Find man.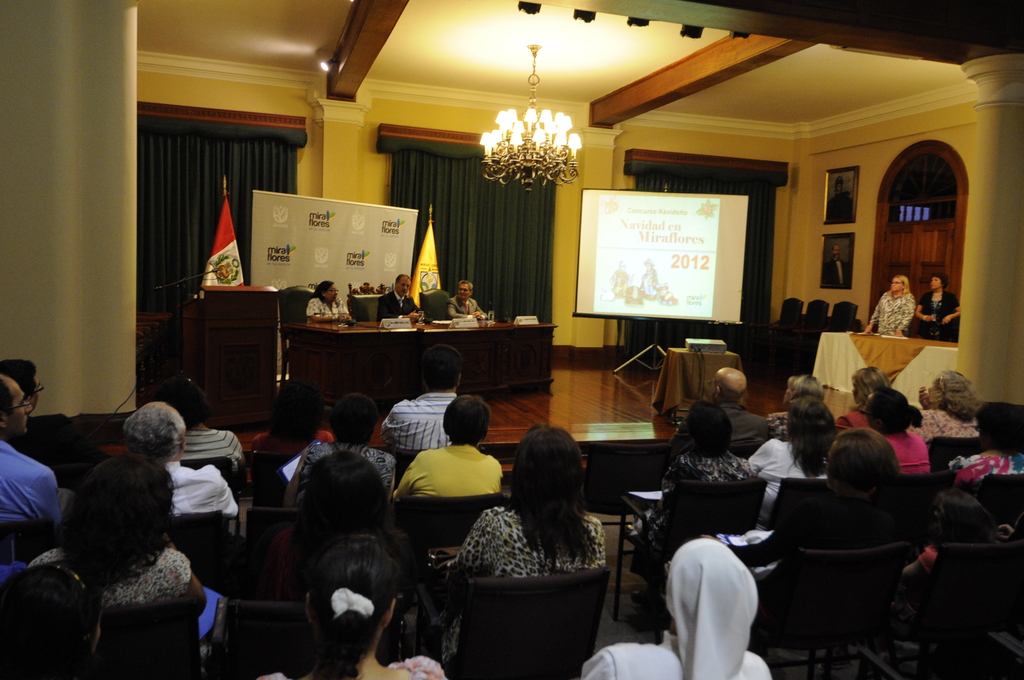
Rect(380, 273, 422, 328).
